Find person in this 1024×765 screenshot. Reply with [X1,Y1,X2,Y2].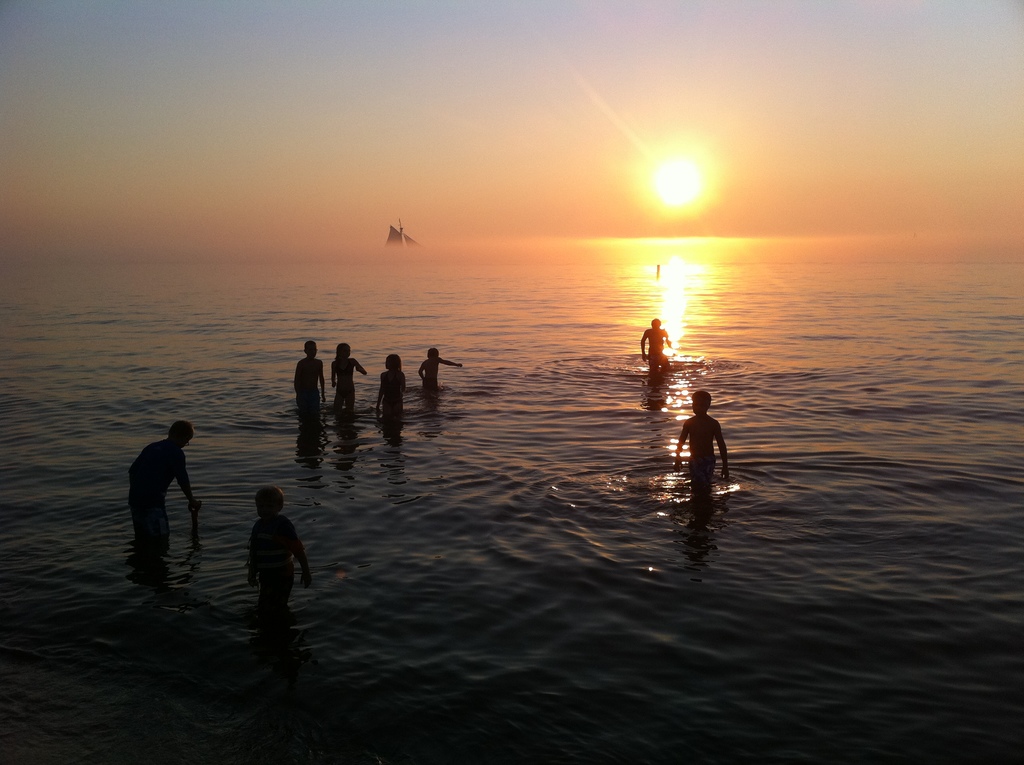
[675,388,732,493].
